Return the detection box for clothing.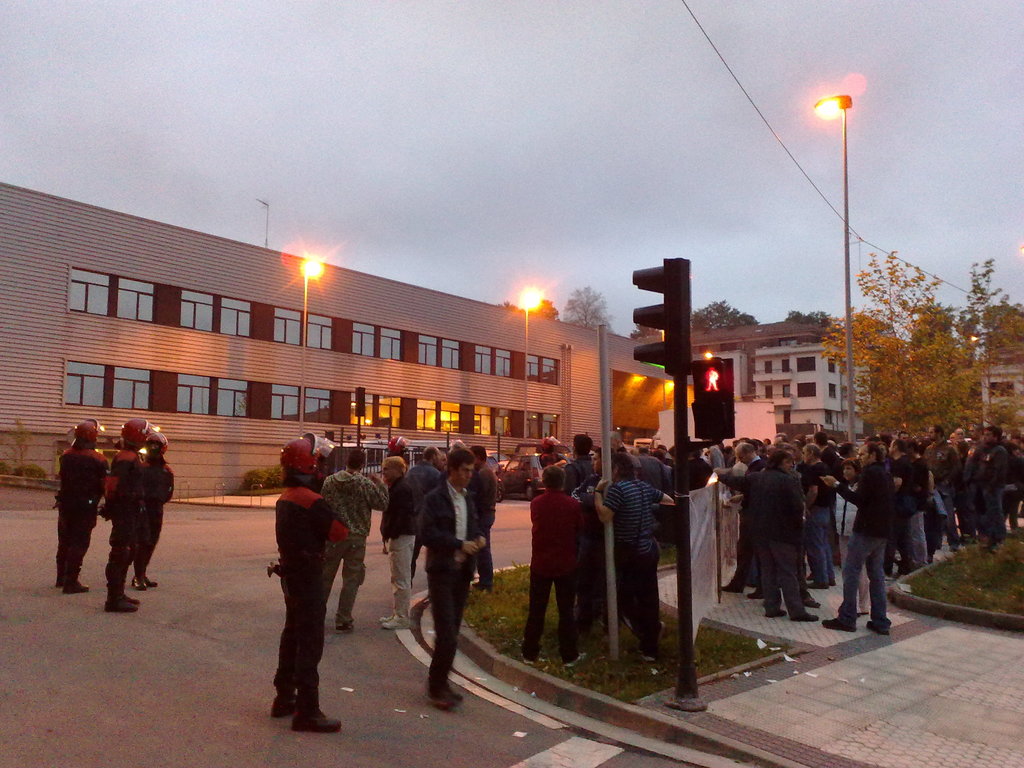
54/436/106/577.
